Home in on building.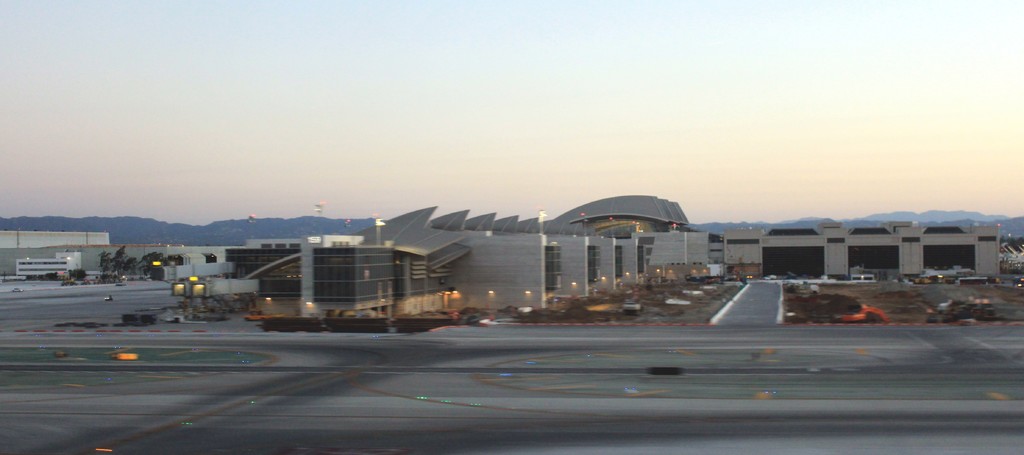
Homed in at 164/195/1000/325.
